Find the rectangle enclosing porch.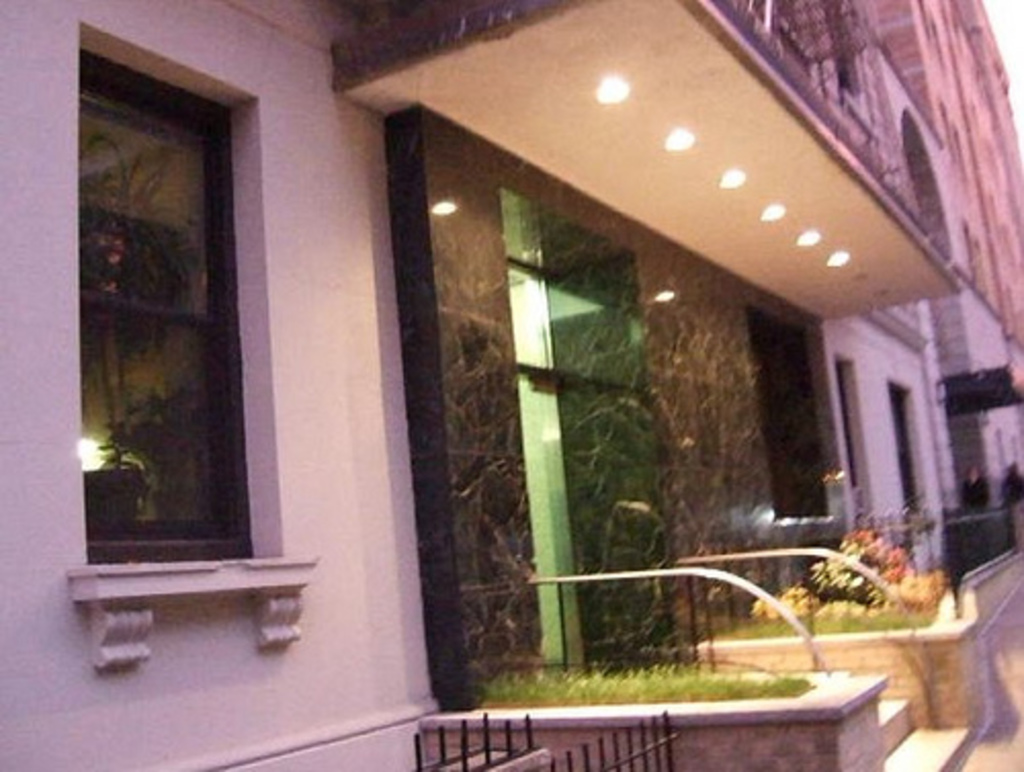
<region>315, 0, 967, 283</region>.
